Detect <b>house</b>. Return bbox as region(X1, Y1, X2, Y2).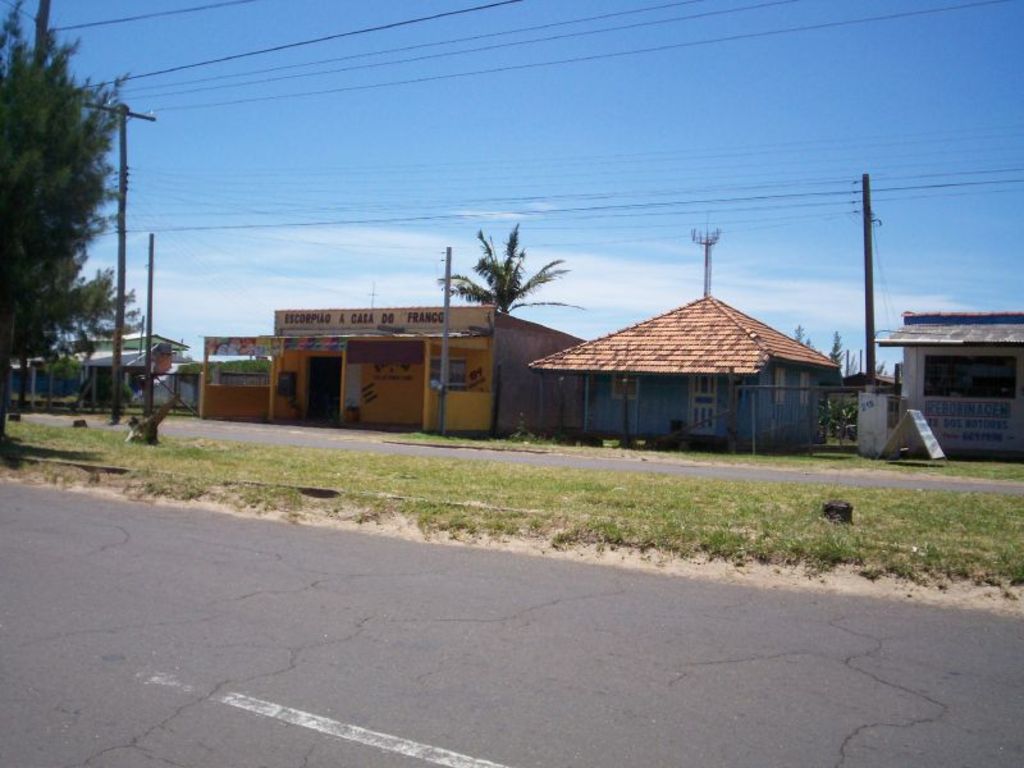
region(422, 303, 545, 443).
